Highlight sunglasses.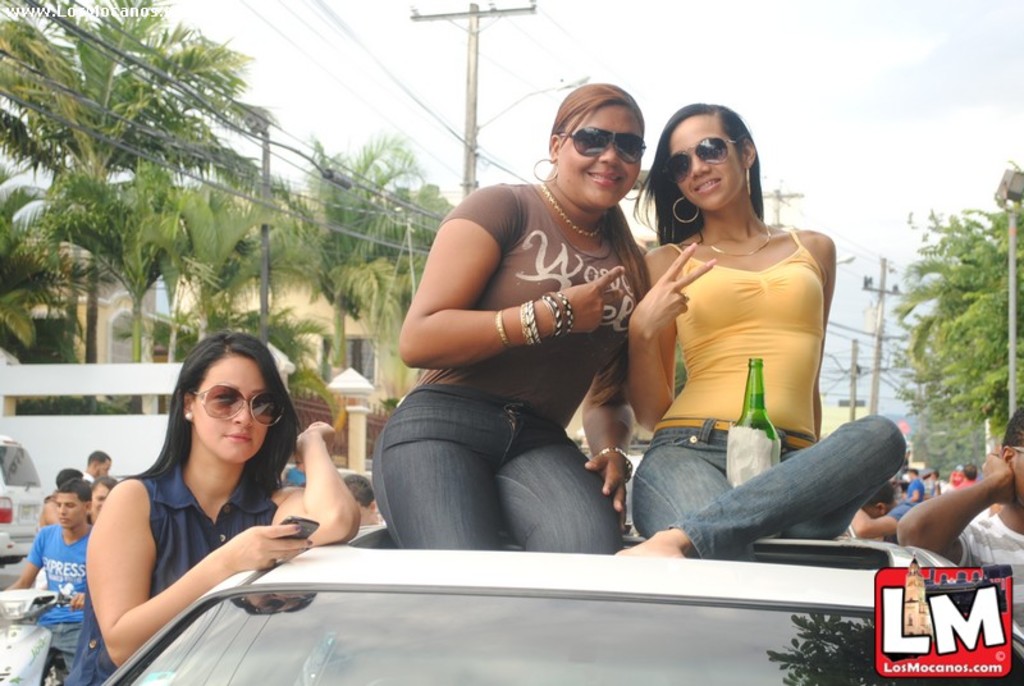
Highlighted region: 650/124/749/191.
